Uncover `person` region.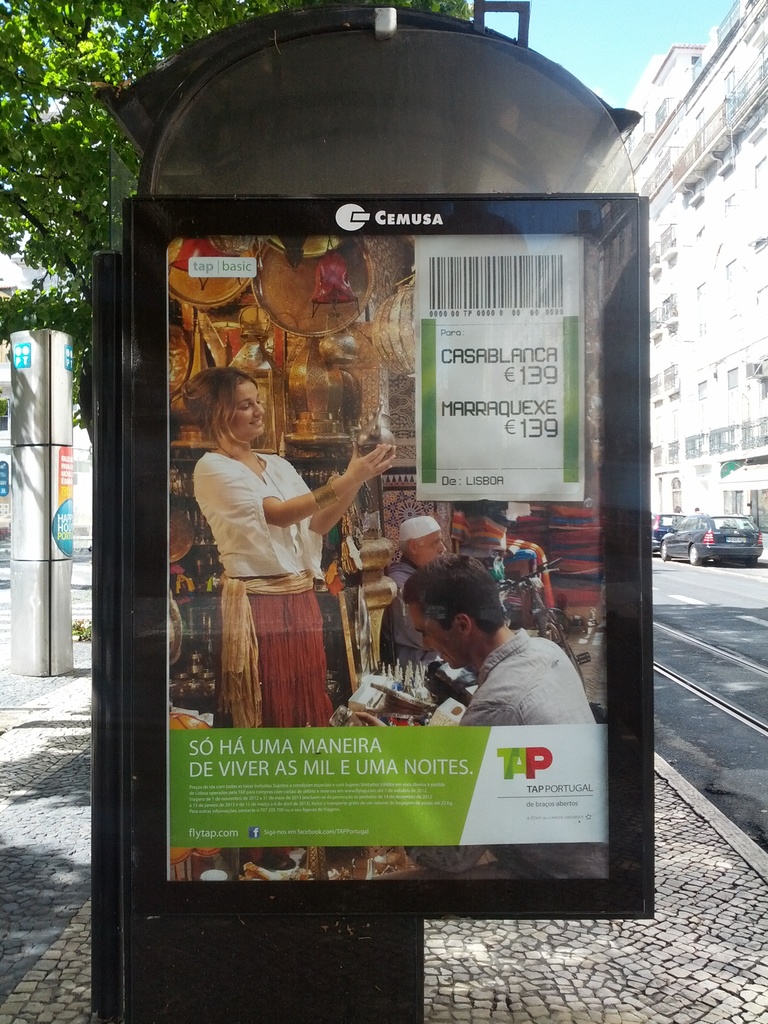
Uncovered: 400 554 597 729.
